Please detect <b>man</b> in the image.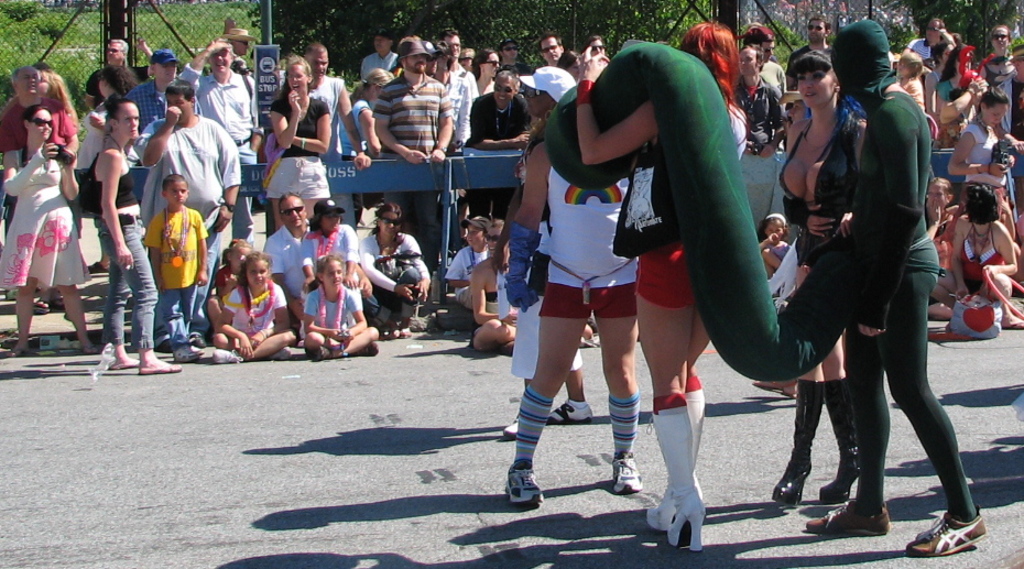
bbox=[131, 81, 241, 358].
